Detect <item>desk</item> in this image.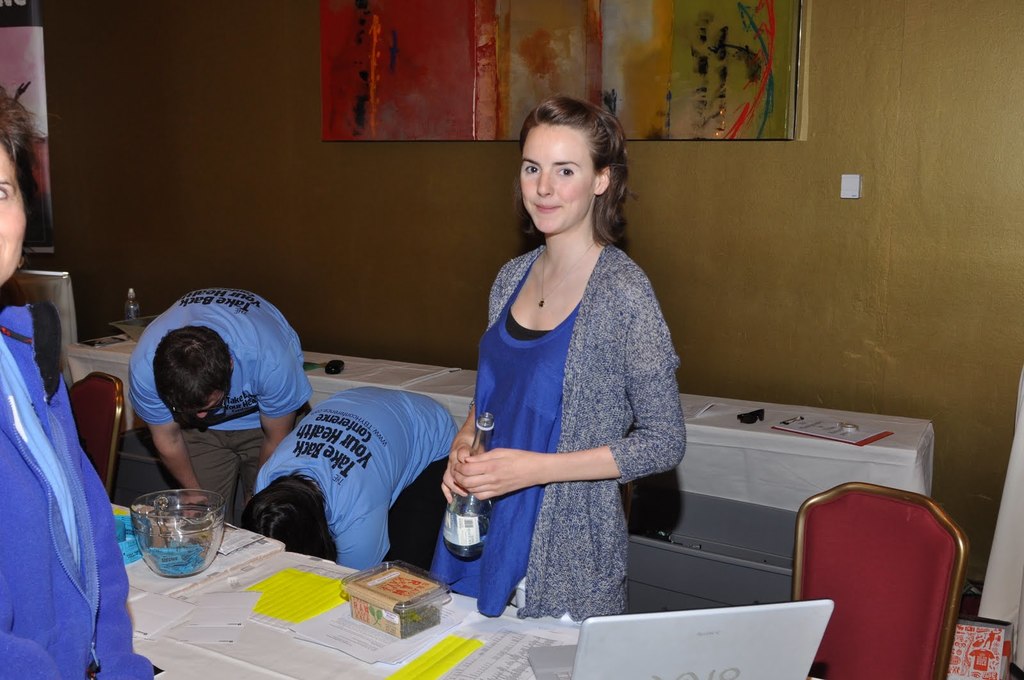
Detection: x1=403 y1=368 x2=932 y2=463.
